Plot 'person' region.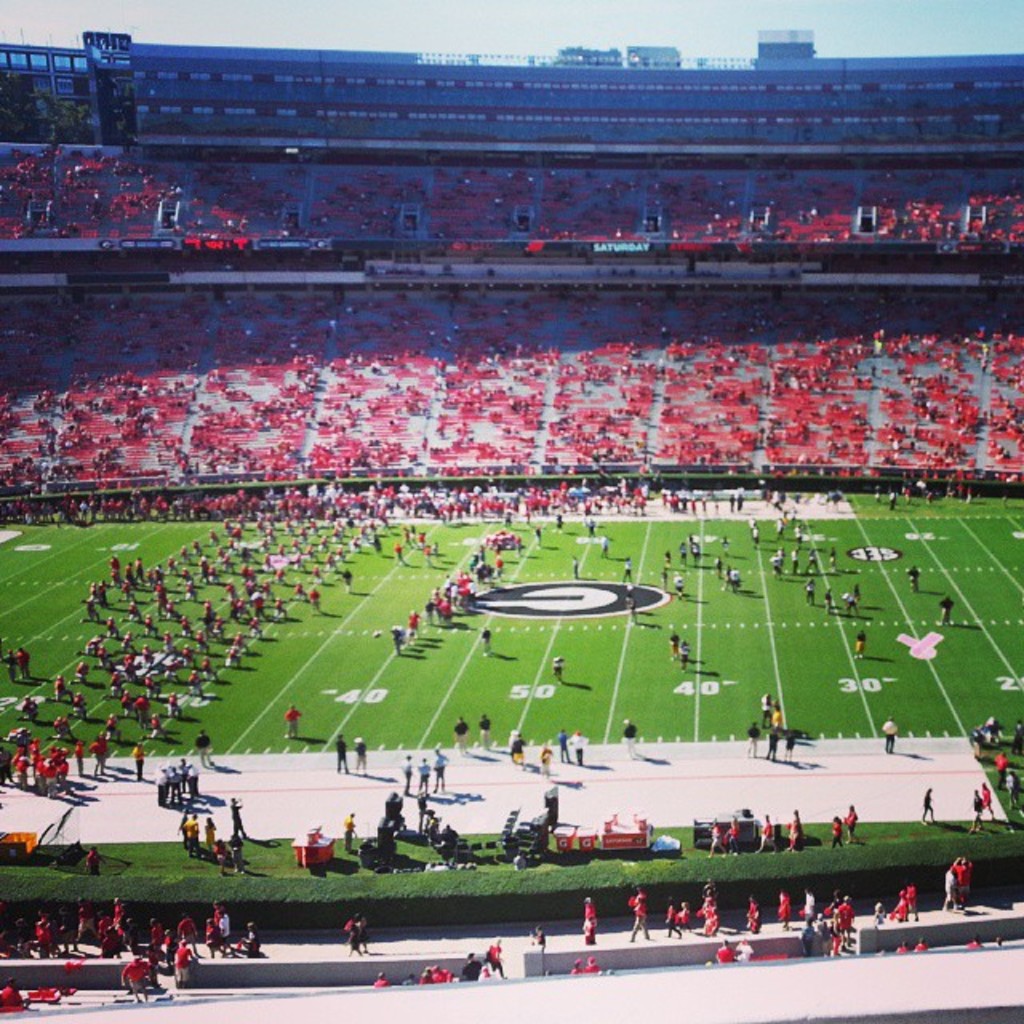
Plotted at region(736, 936, 757, 962).
